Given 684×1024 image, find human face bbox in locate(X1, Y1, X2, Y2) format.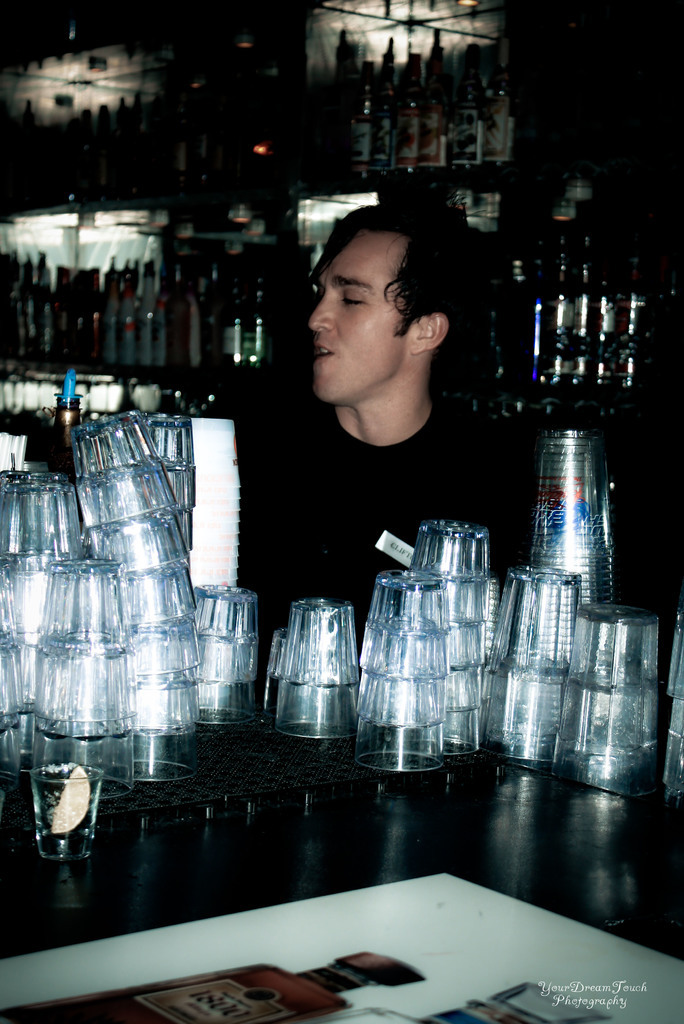
locate(311, 230, 409, 407).
